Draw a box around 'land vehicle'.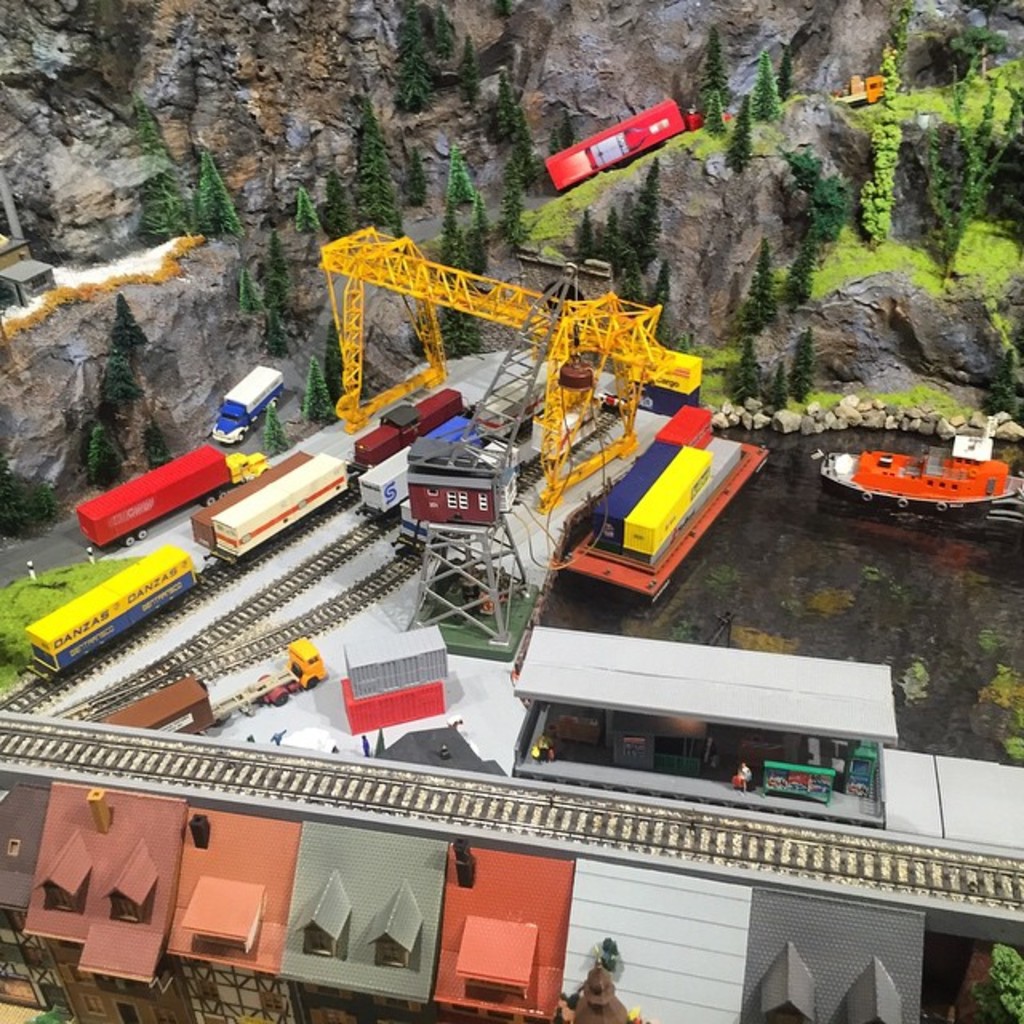
(x1=827, y1=74, x2=891, y2=107).
